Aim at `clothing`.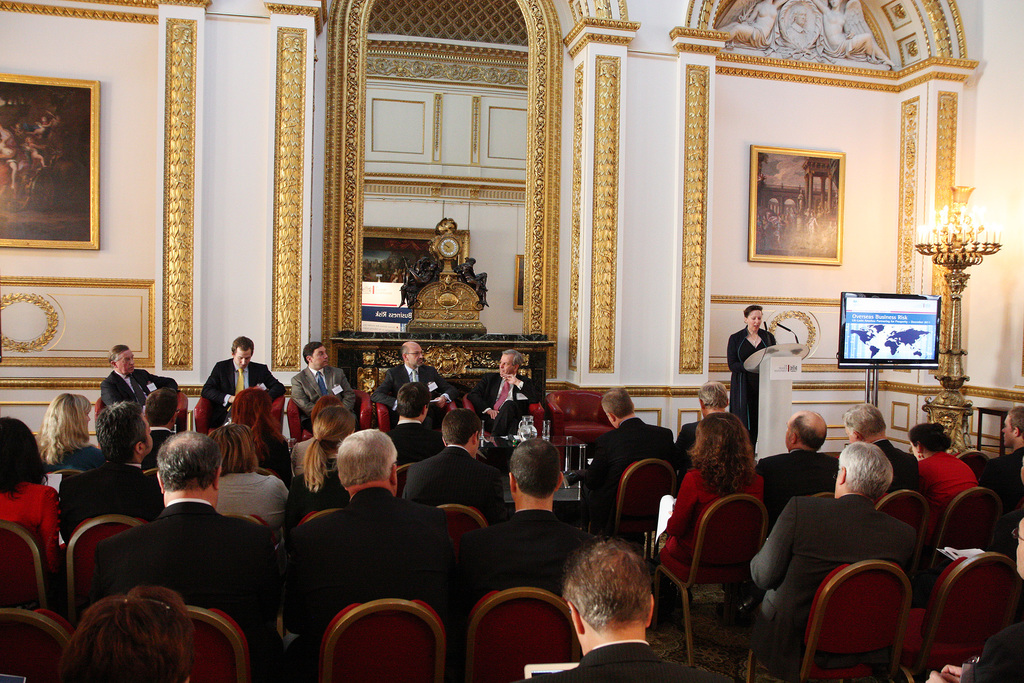
Aimed at {"x1": 980, "y1": 444, "x2": 1023, "y2": 503}.
